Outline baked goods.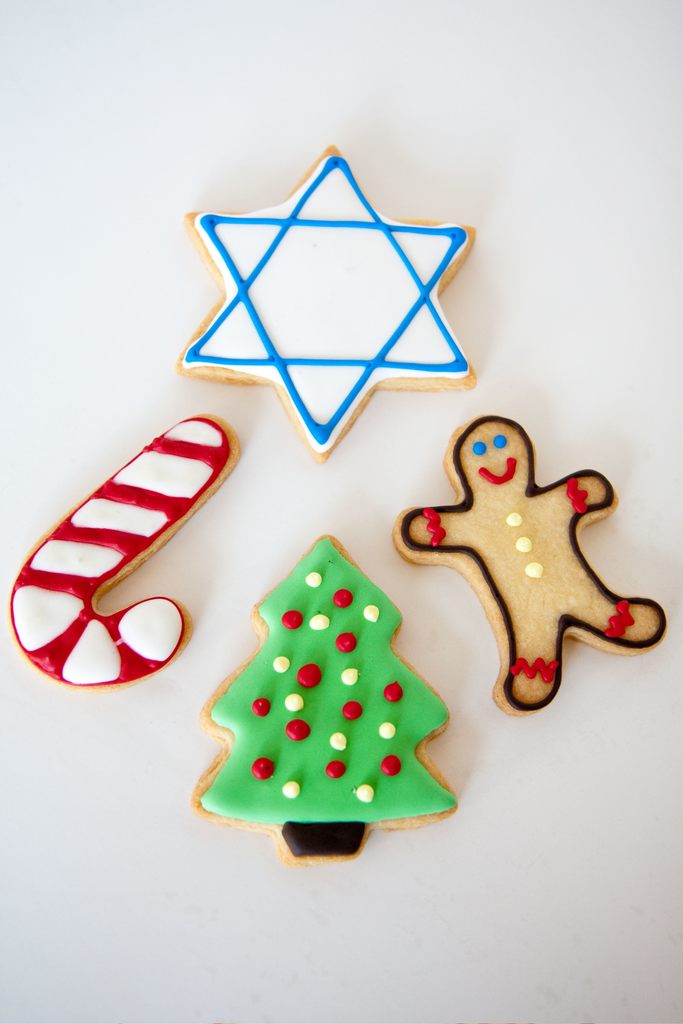
Outline: {"left": 1, "top": 410, "right": 241, "bottom": 691}.
